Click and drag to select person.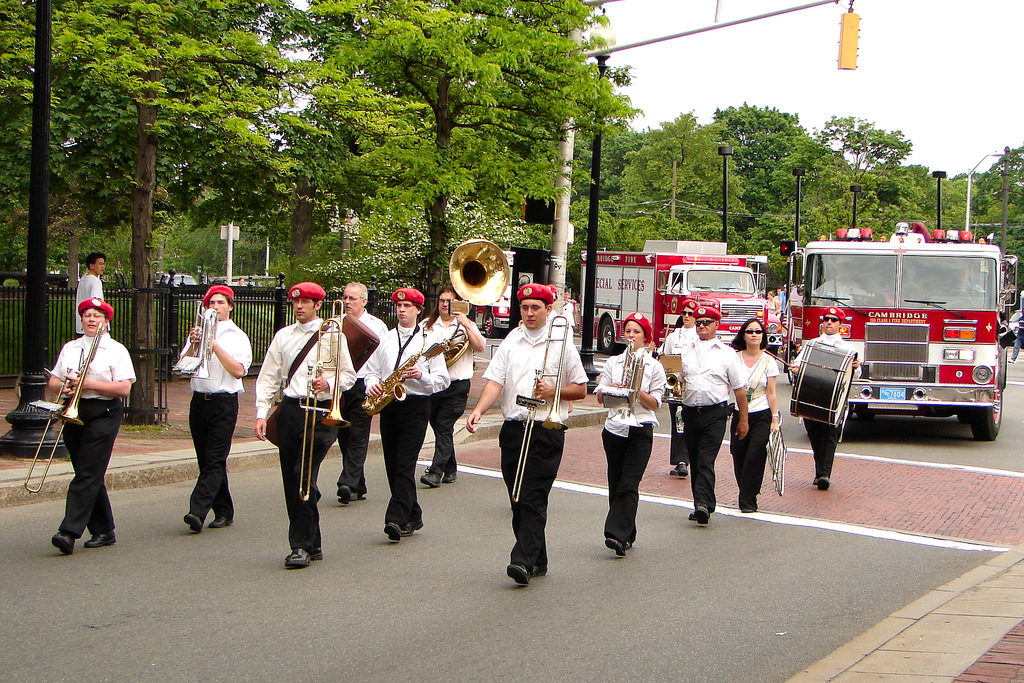
Selection: [37,283,125,559].
